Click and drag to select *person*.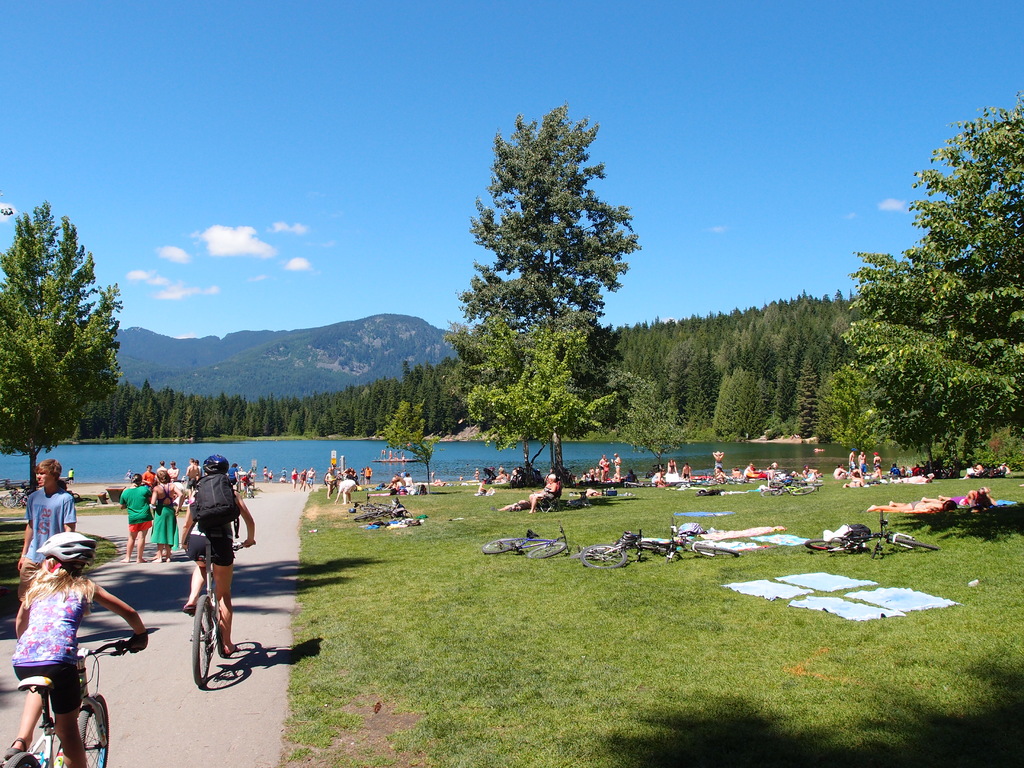
Selection: [712, 450, 725, 470].
